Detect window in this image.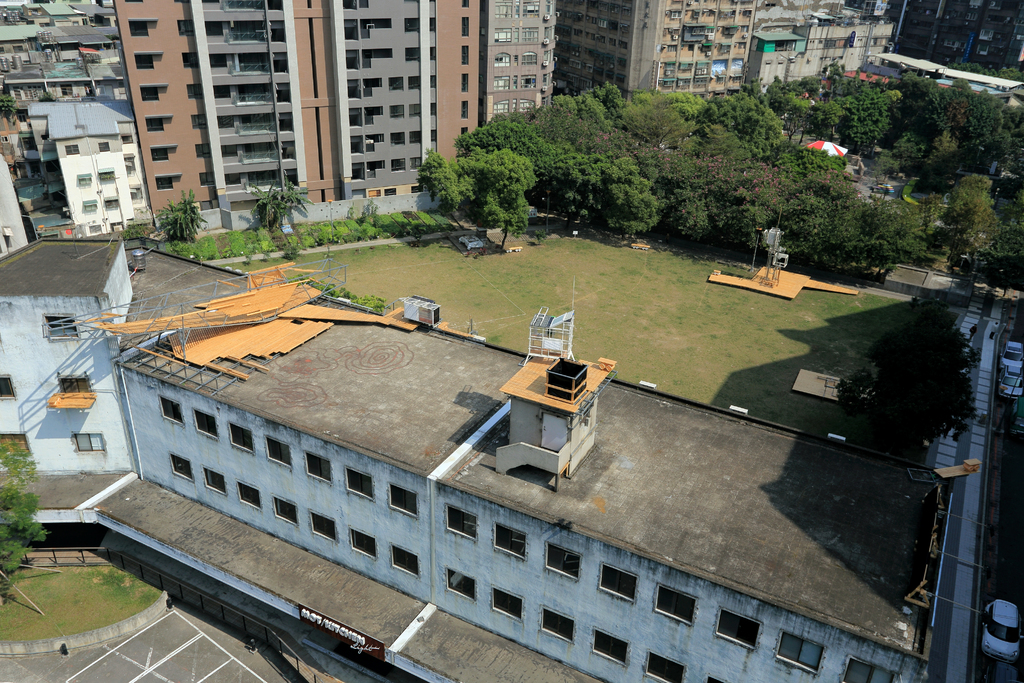
Detection: {"left": 703, "top": 11, "right": 716, "bottom": 17}.
